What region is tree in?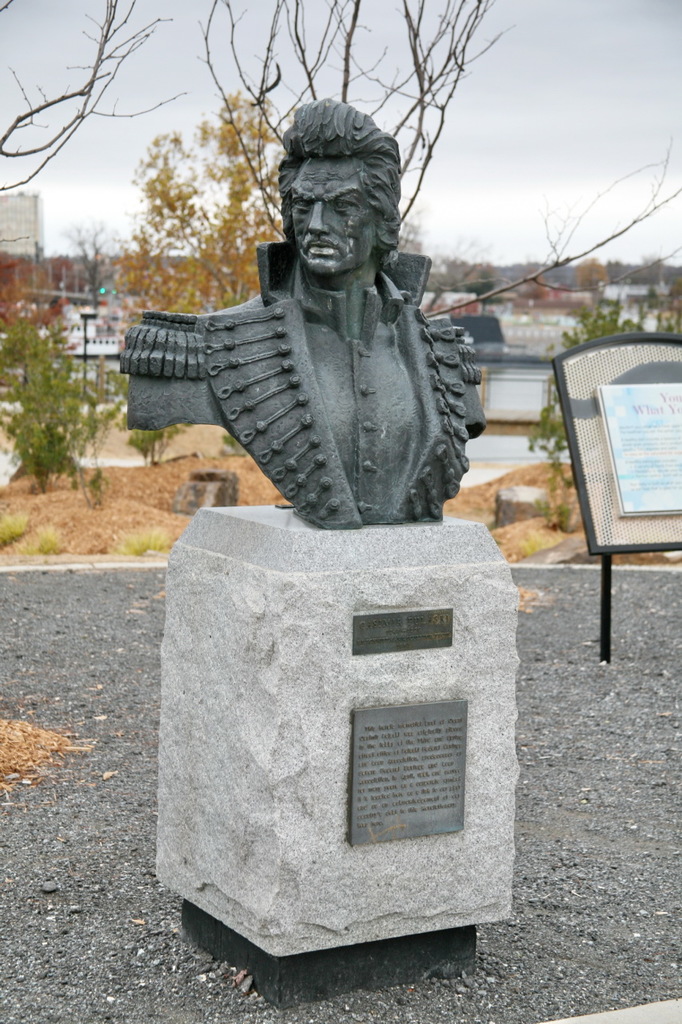
{"left": 0, "top": 0, "right": 681, "bottom": 322}.
